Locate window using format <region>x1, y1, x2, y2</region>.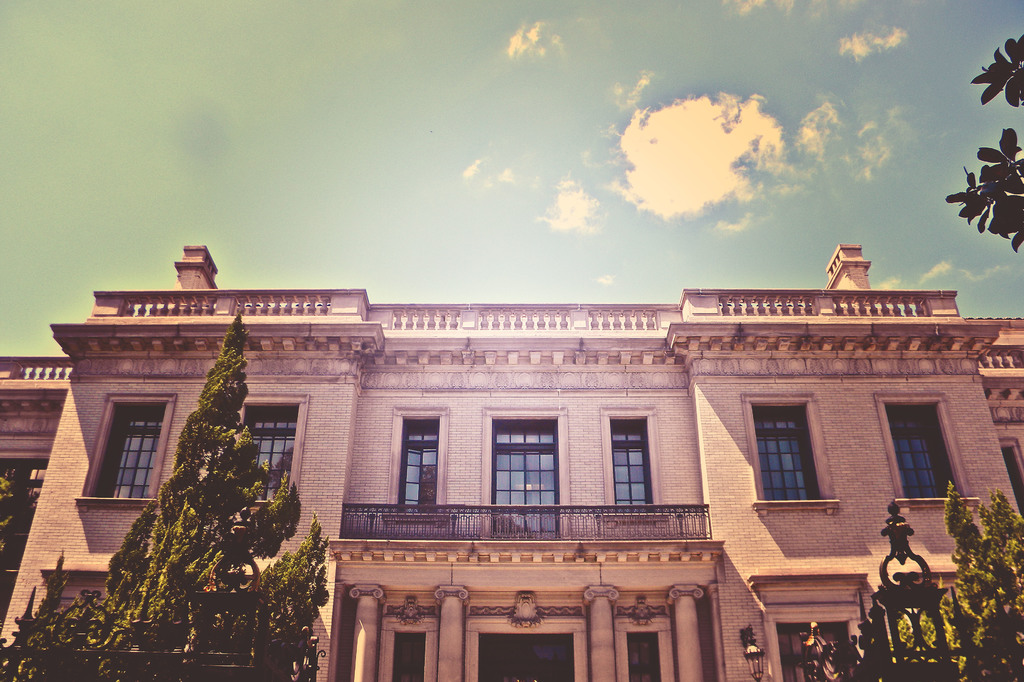
<region>610, 416, 649, 505</region>.
